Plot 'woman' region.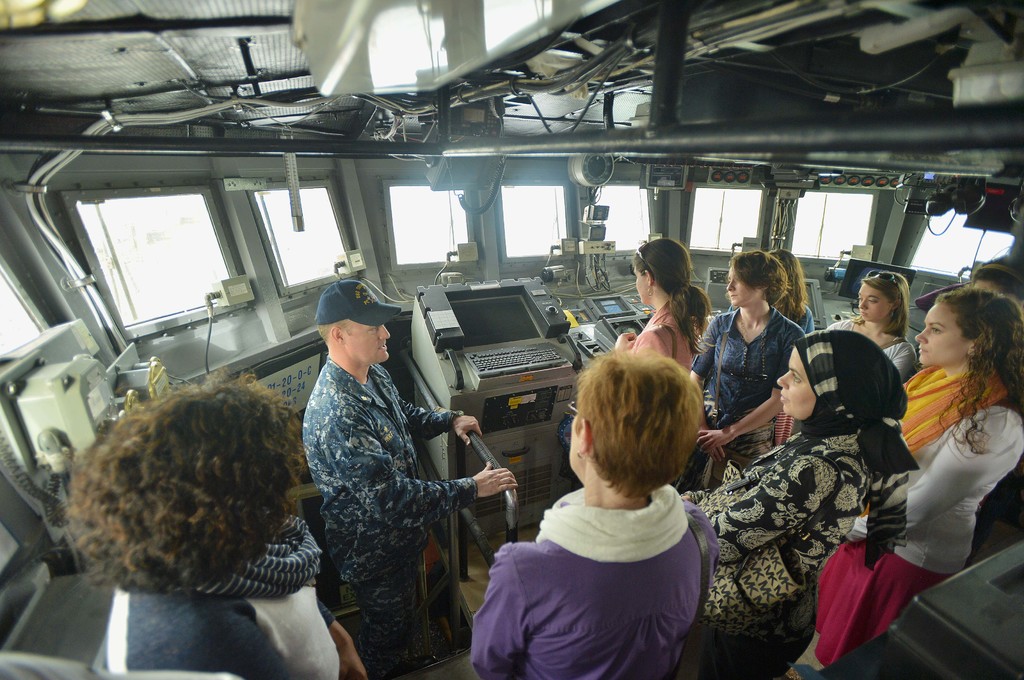
Plotted at BBox(611, 237, 709, 492).
